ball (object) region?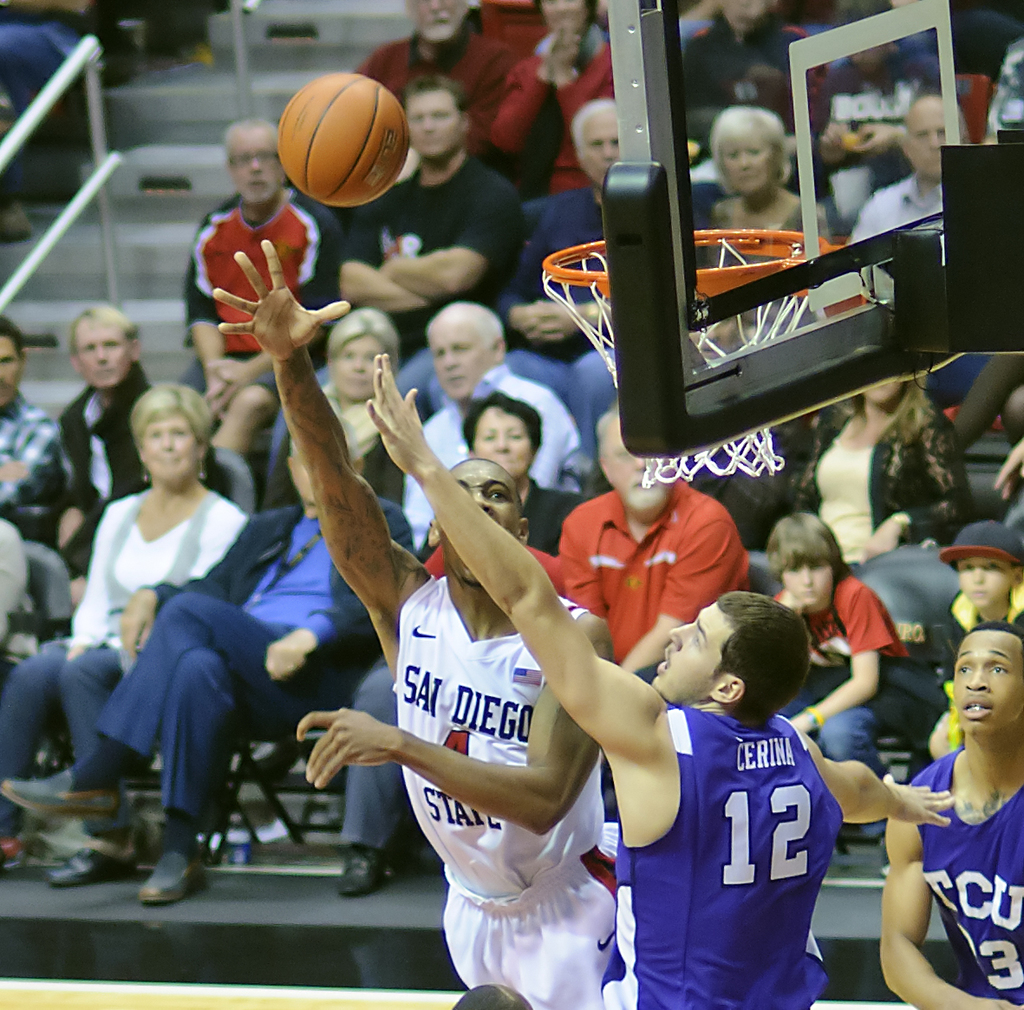
(left=275, top=71, right=413, bottom=205)
